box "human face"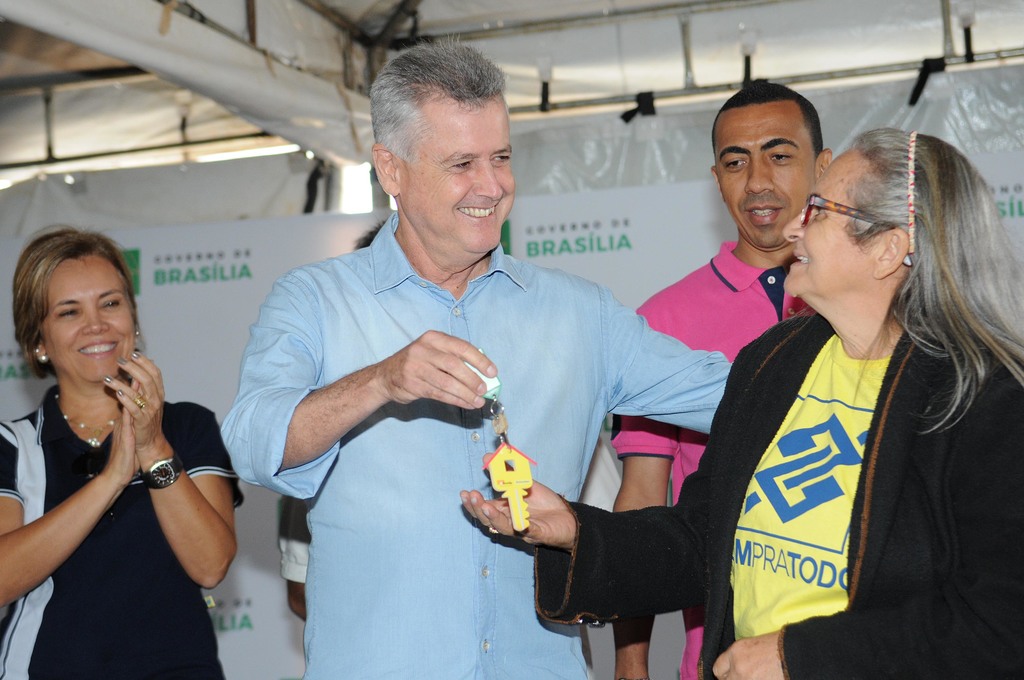
[x1=46, y1=258, x2=132, y2=394]
